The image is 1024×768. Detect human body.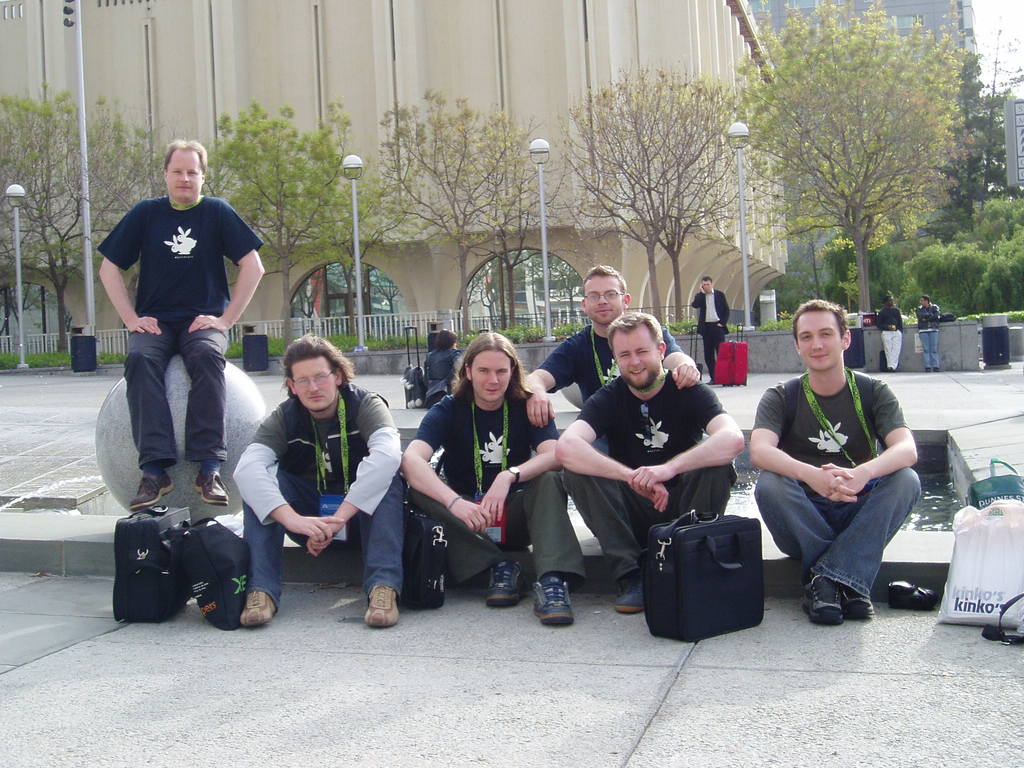
Detection: 99:138:267:512.
